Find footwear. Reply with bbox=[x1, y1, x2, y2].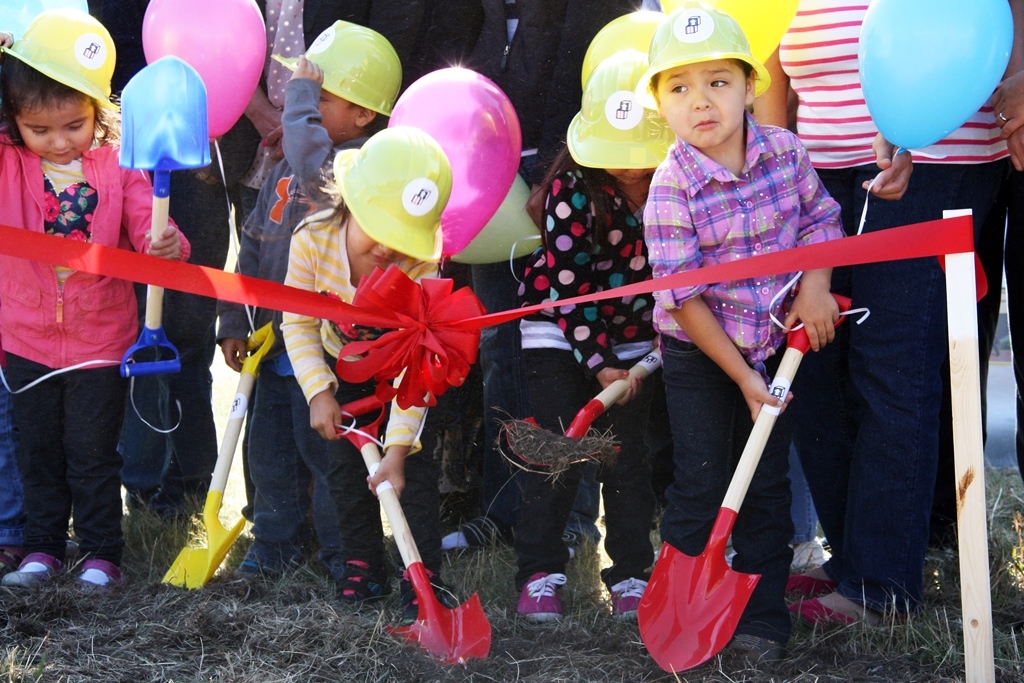
bbox=[787, 567, 831, 602].
